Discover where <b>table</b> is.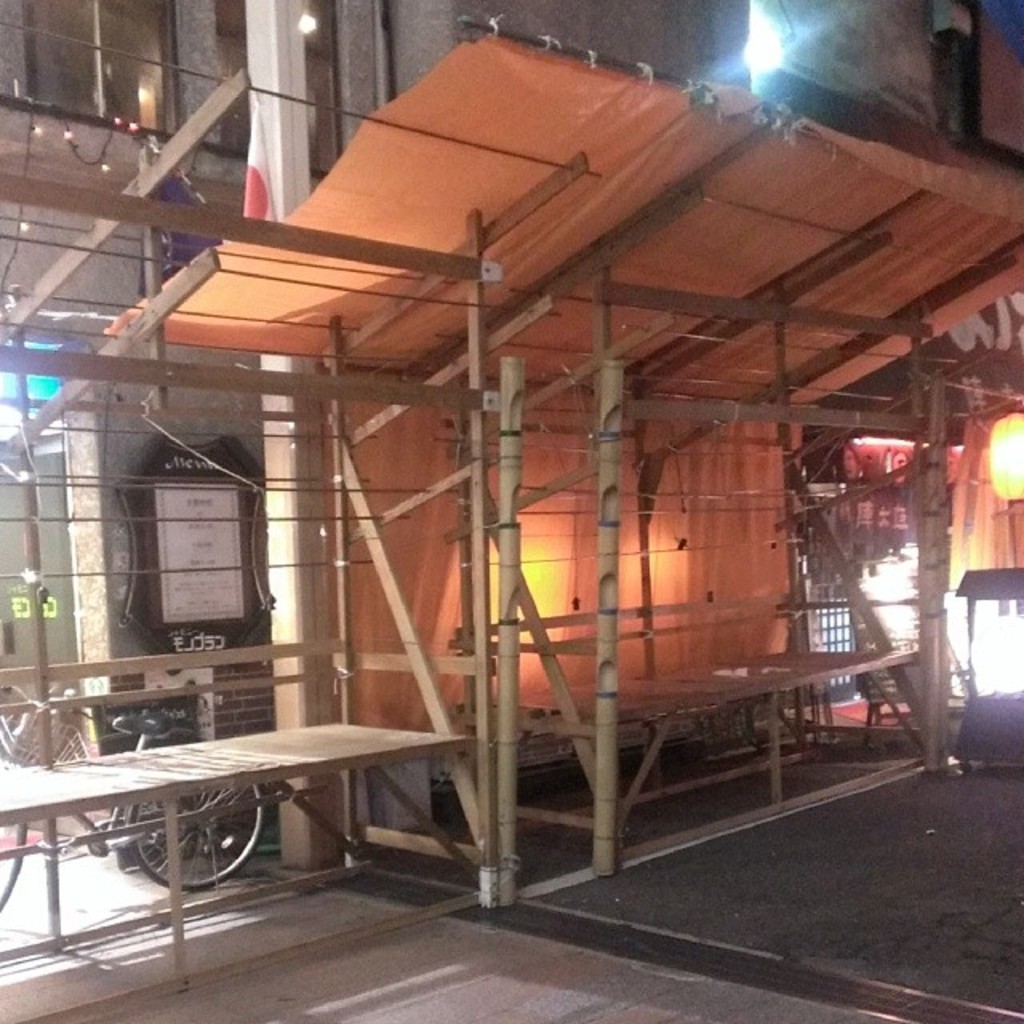
Discovered at {"x1": 0, "y1": 717, "x2": 475, "y2": 1003}.
